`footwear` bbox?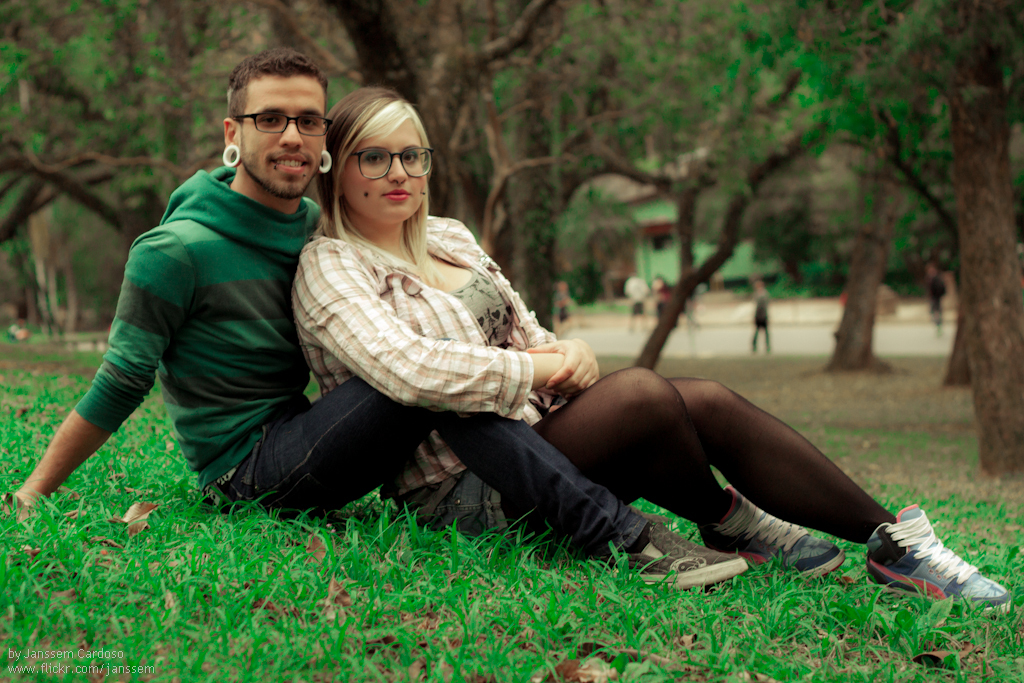
bbox=(702, 485, 848, 586)
